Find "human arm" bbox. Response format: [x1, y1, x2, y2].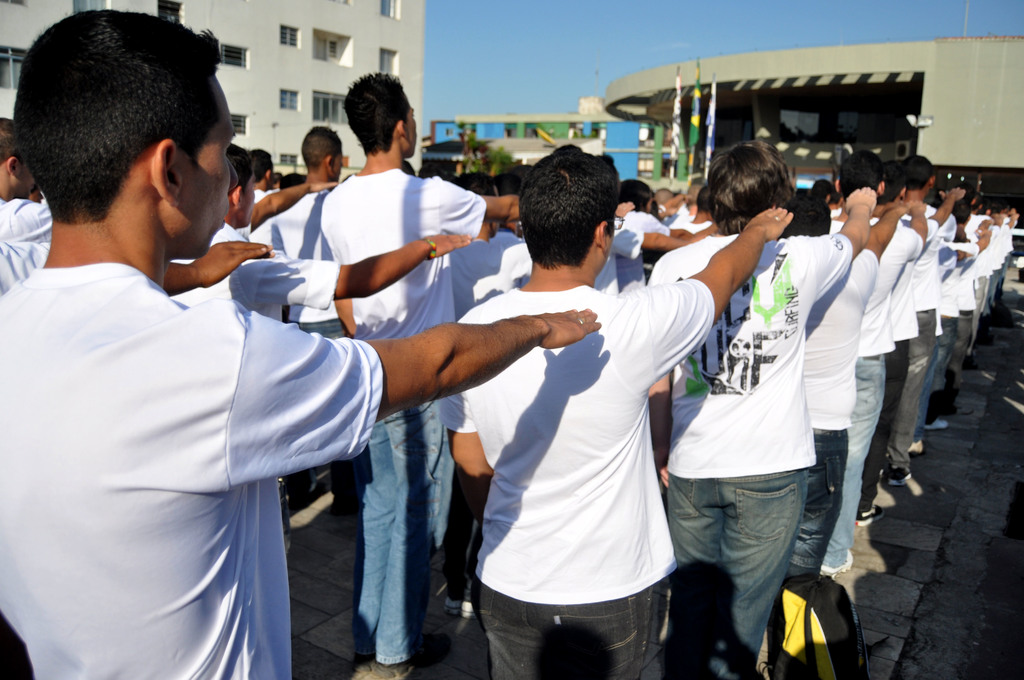
[243, 234, 470, 309].
